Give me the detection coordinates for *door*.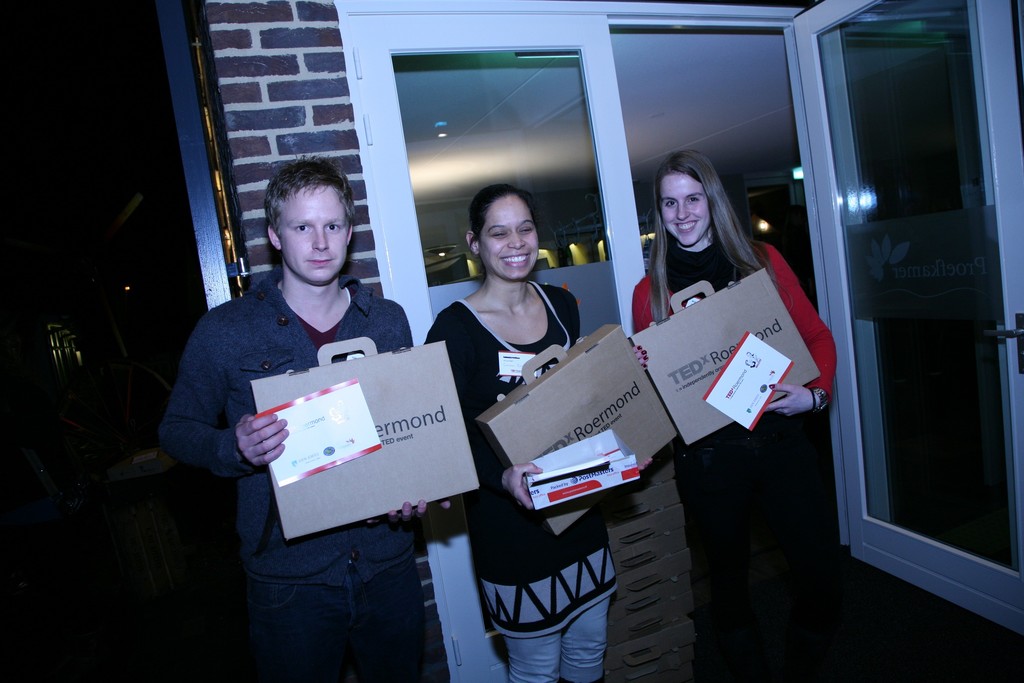
[x1=349, y1=10, x2=649, y2=682].
